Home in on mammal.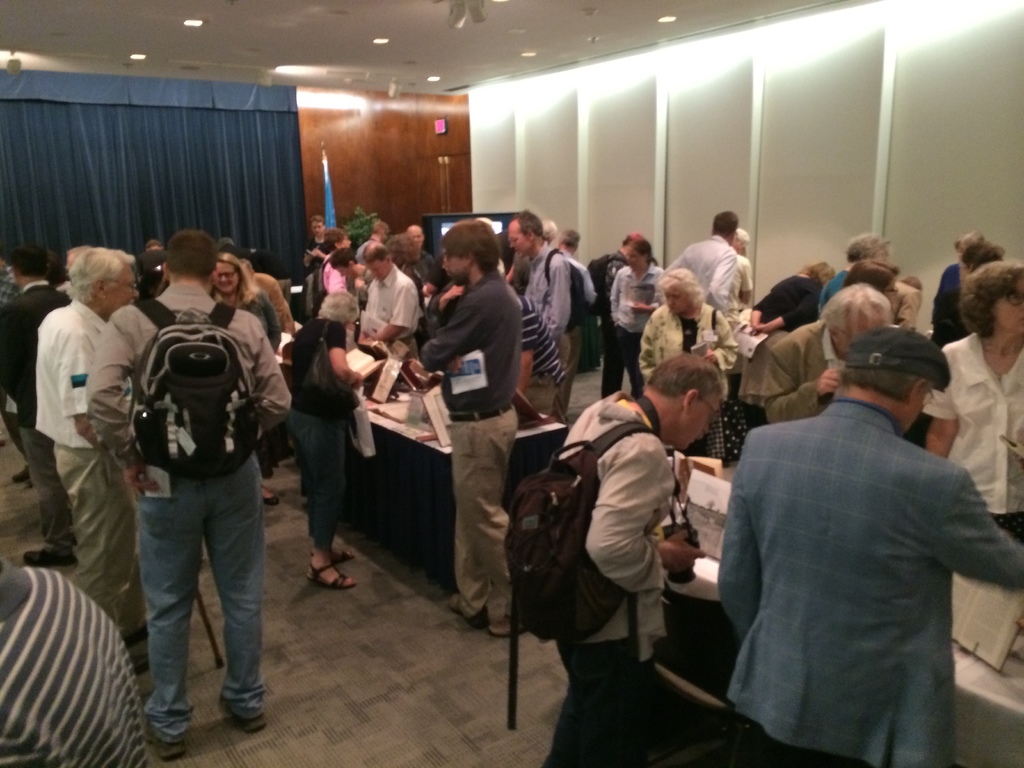
Homed in at 0, 544, 154, 767.
